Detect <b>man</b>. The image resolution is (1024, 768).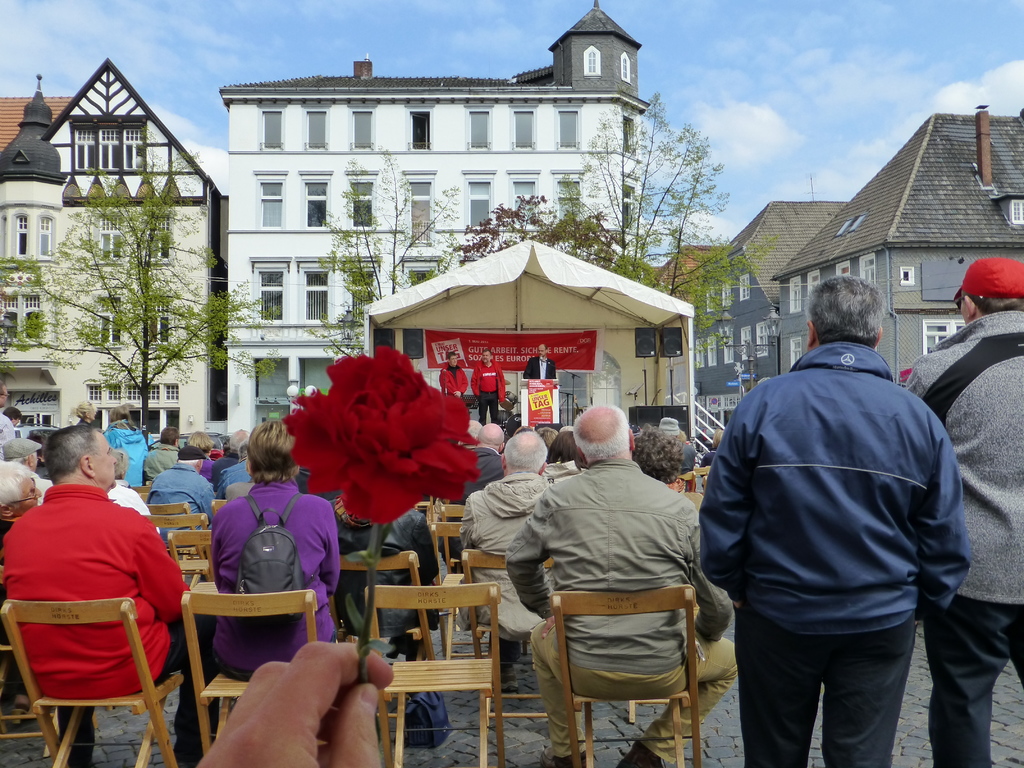
left=213, top=440, right=255, bottom=494.
